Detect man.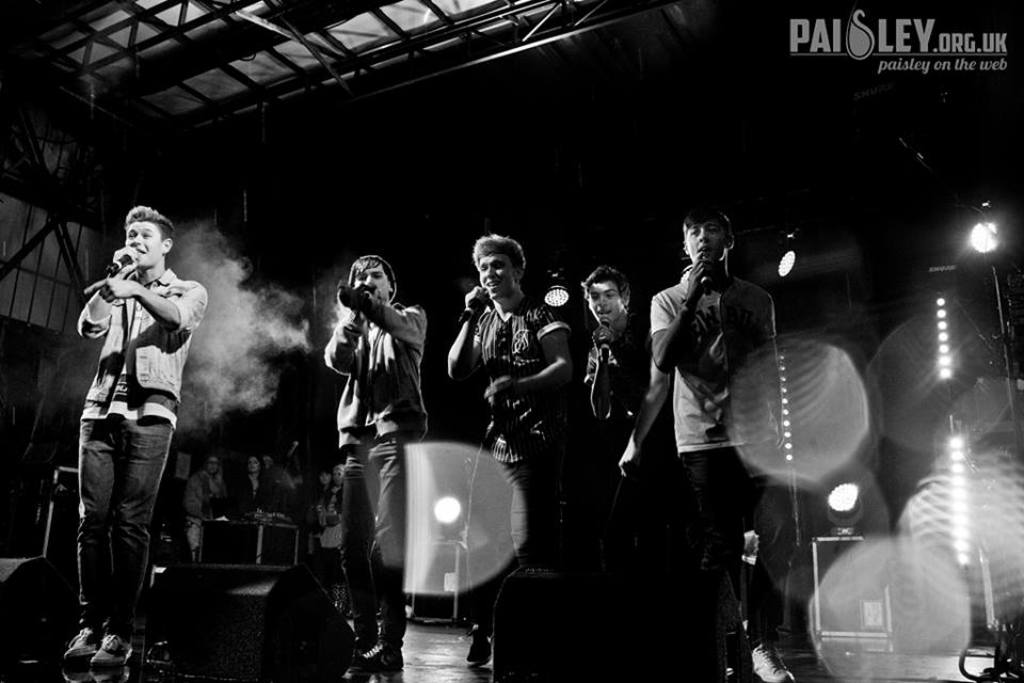
Detected at bbox(582, 263, 677, 479).
